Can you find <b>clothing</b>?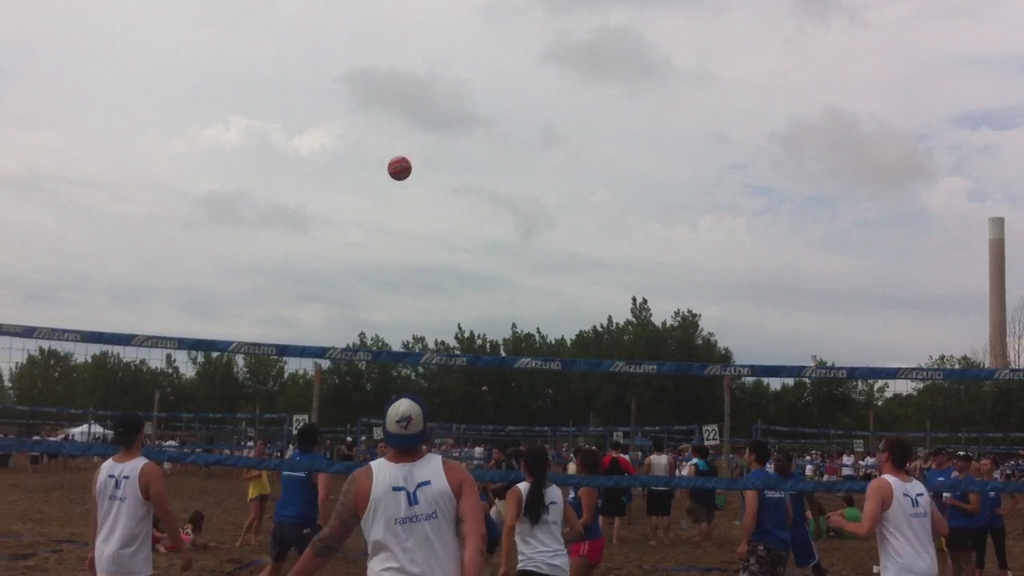
Yes, bounding box: 246 465 270 502.
